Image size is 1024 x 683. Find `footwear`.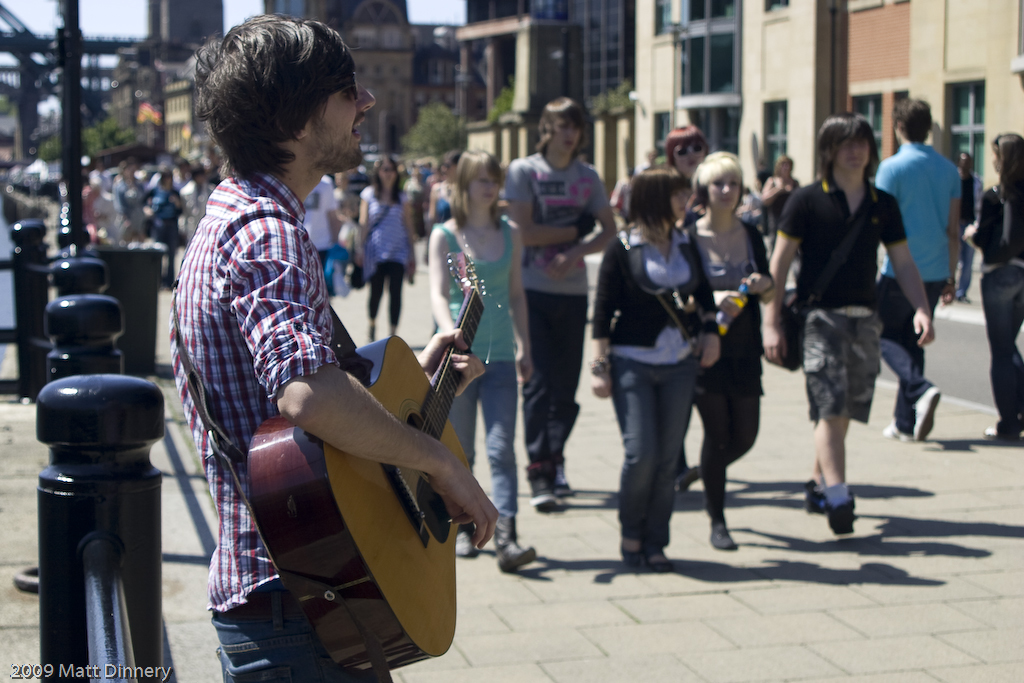
676, 466, 698, 495.
